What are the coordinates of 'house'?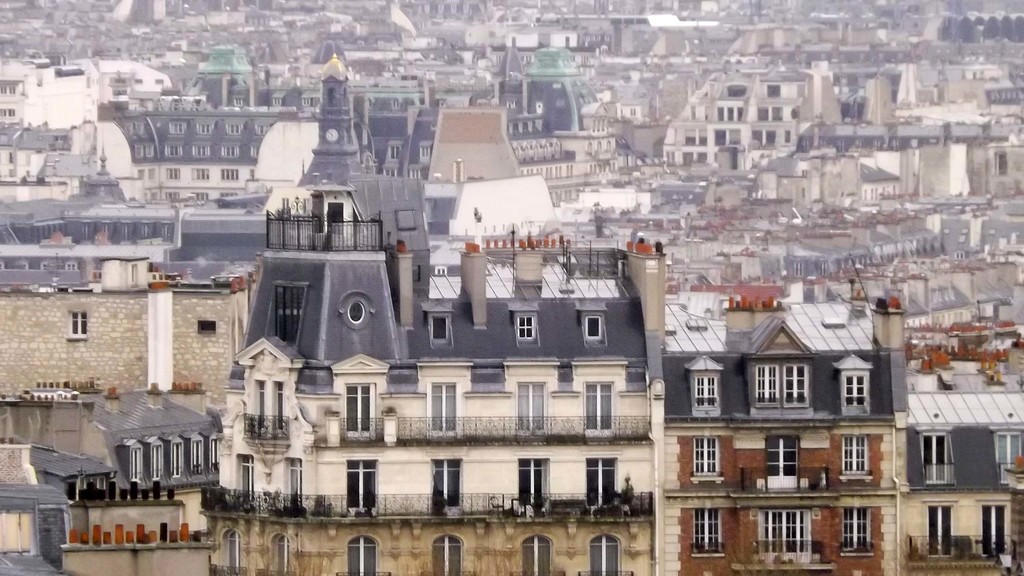
<bbox>0, 131, 270, 257</bbox>.
